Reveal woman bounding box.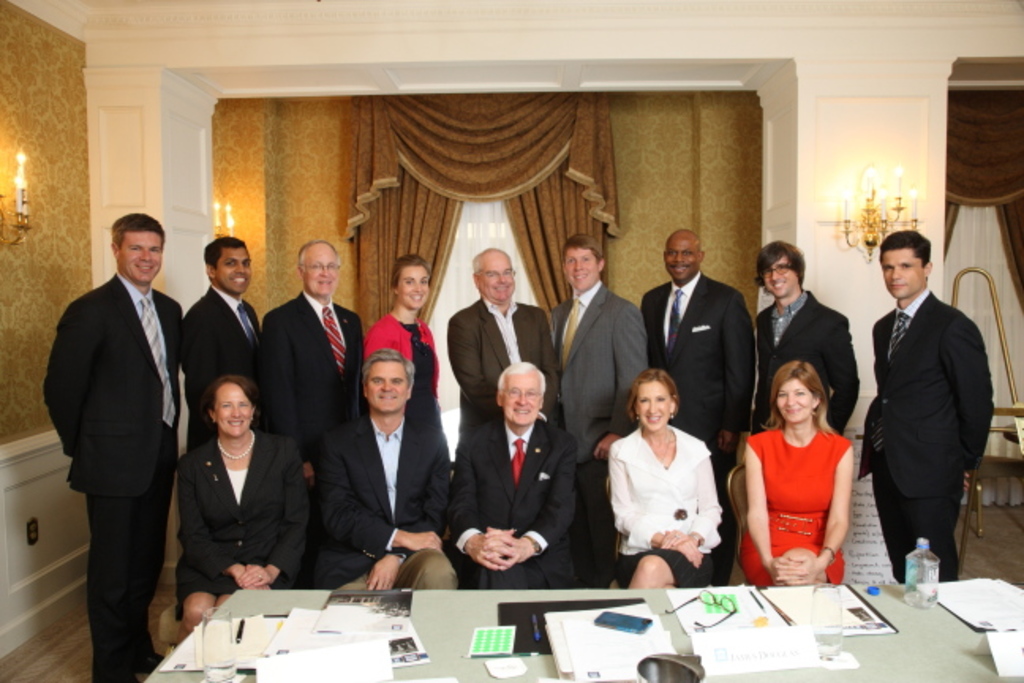
Revealed: <box>599,367,743,585</box>.
